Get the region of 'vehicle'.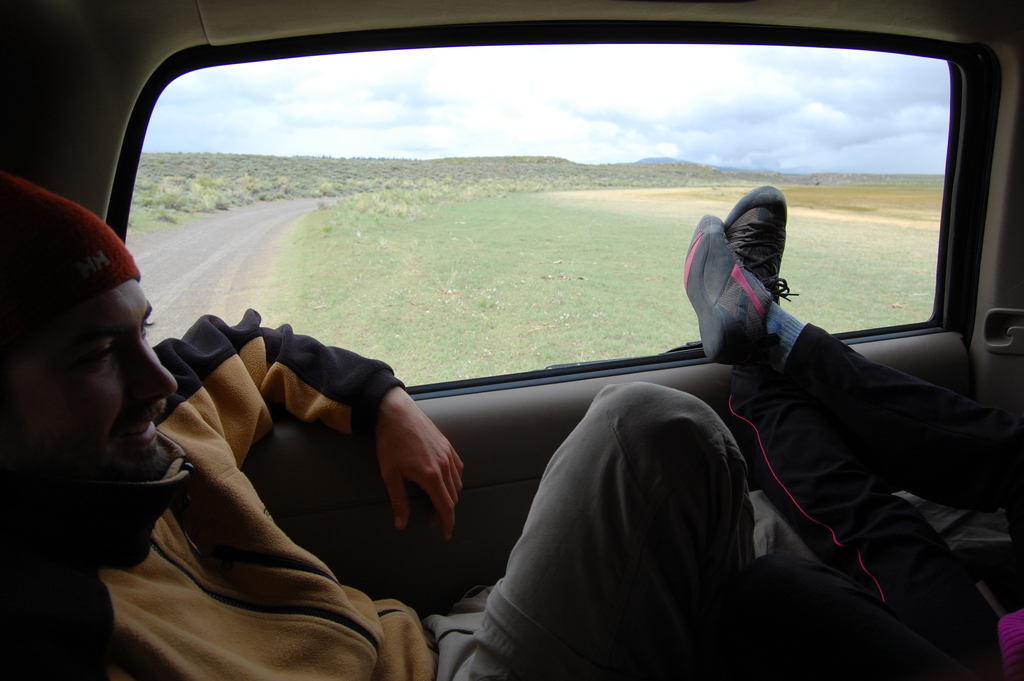
<bbox>0, 0, 1023, 627</bbox>.
